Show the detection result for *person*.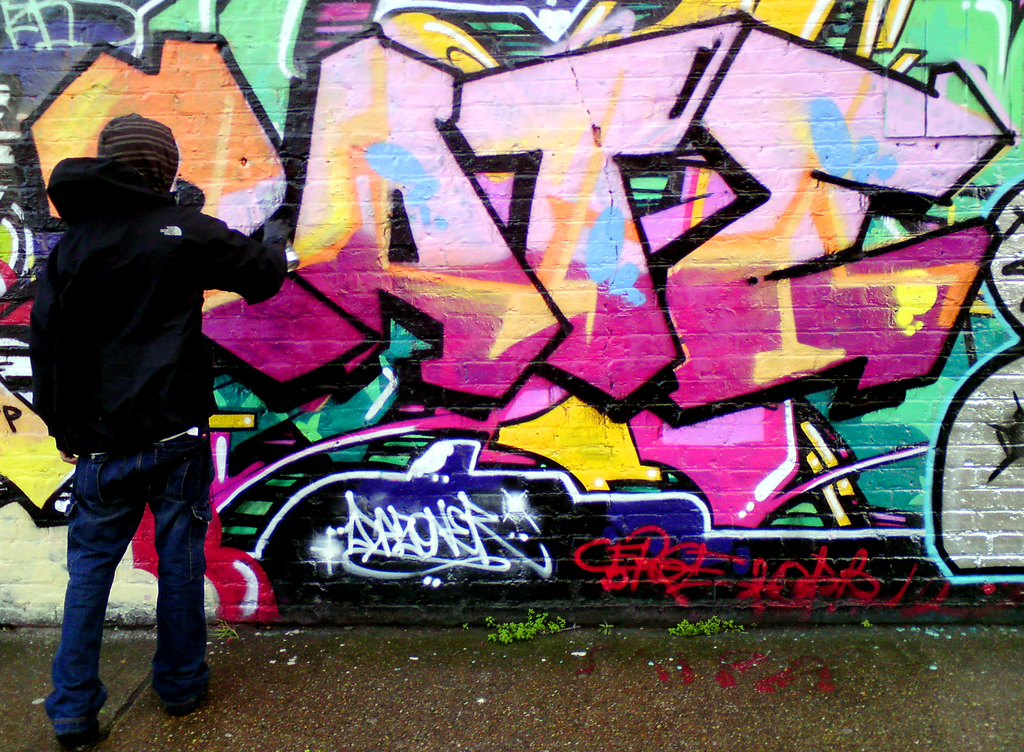
29:60:284:736.
